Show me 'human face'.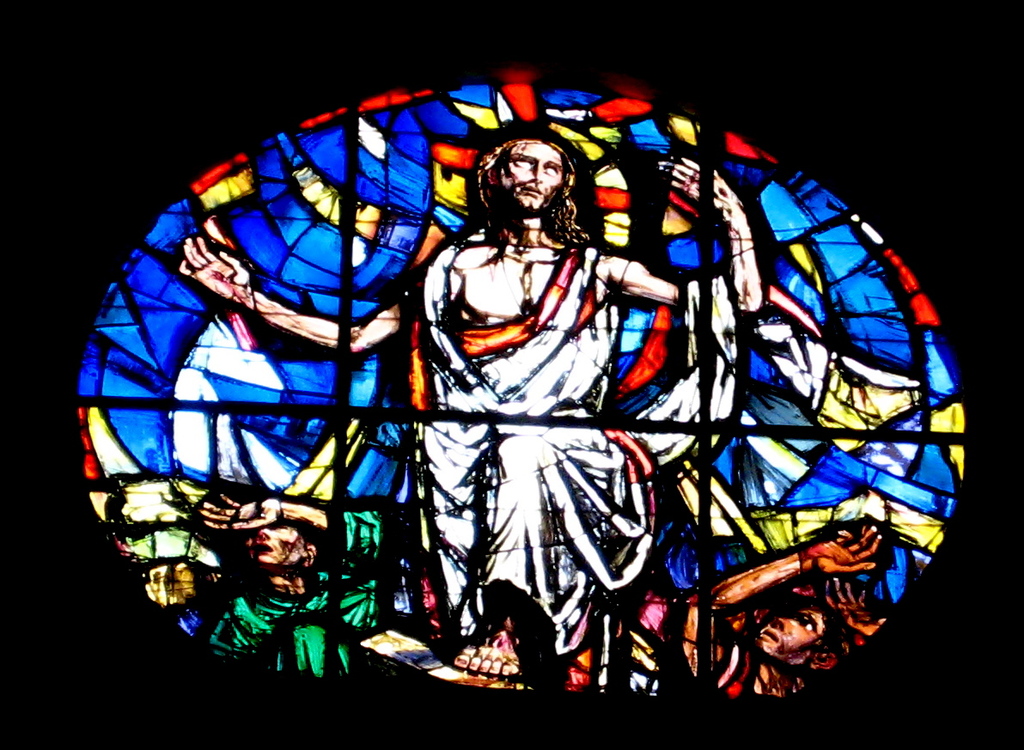
'human face' is here: bbox(498, 147, 563, 204).
